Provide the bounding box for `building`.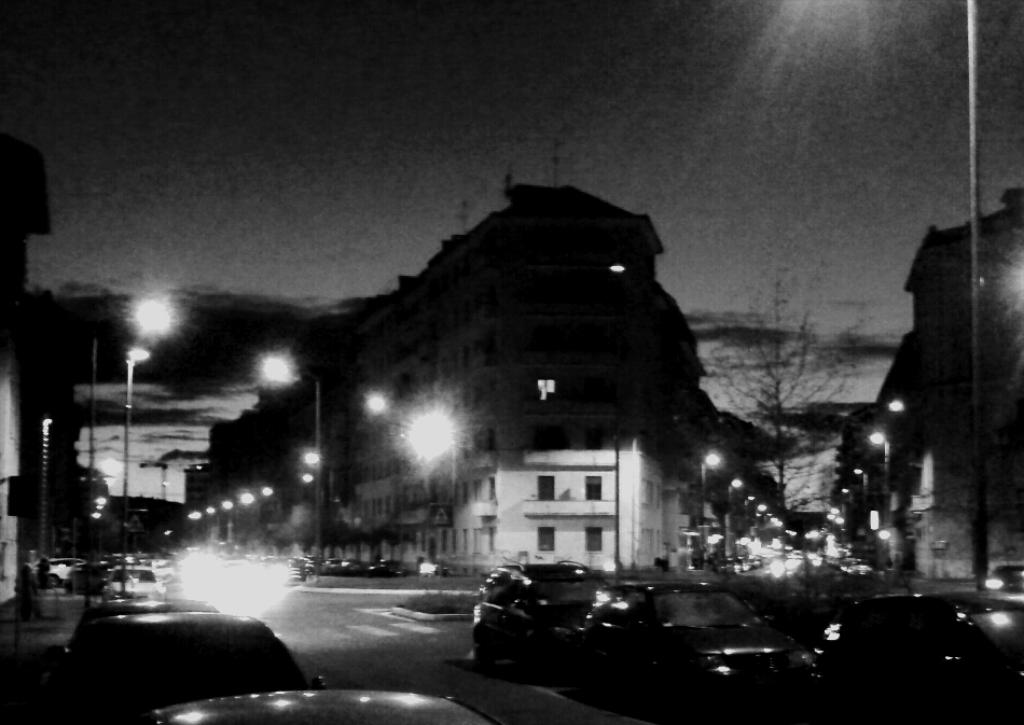
(829,190,1023,585).
